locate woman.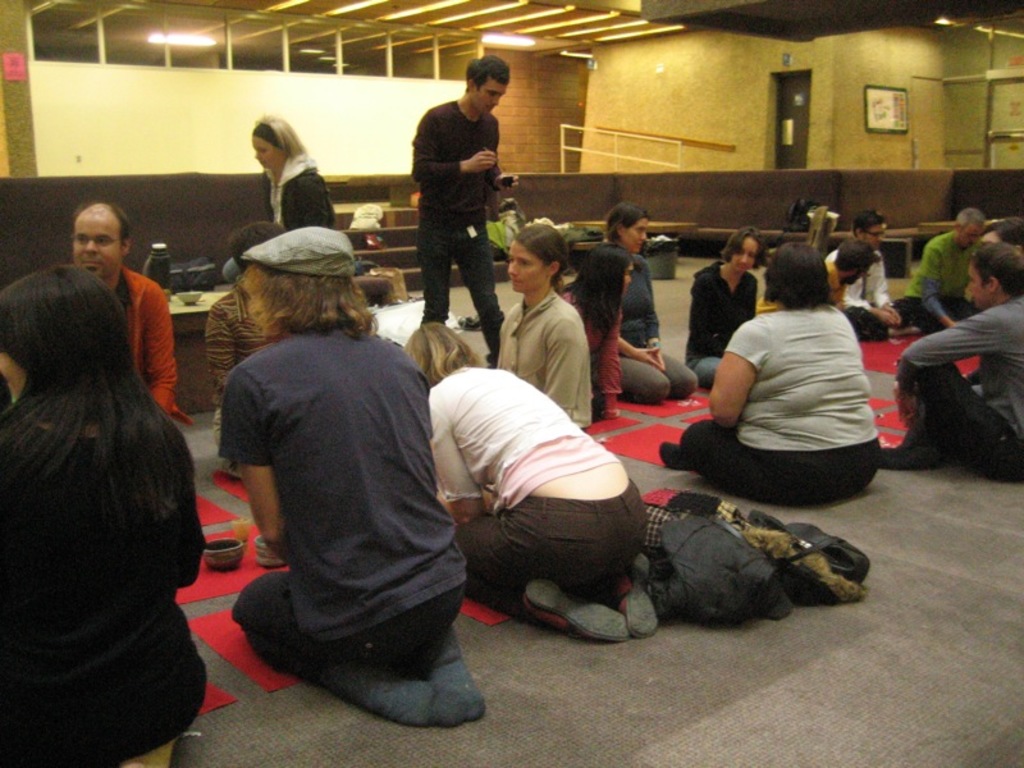
Bounding box: 250, 115, 340, 228.
